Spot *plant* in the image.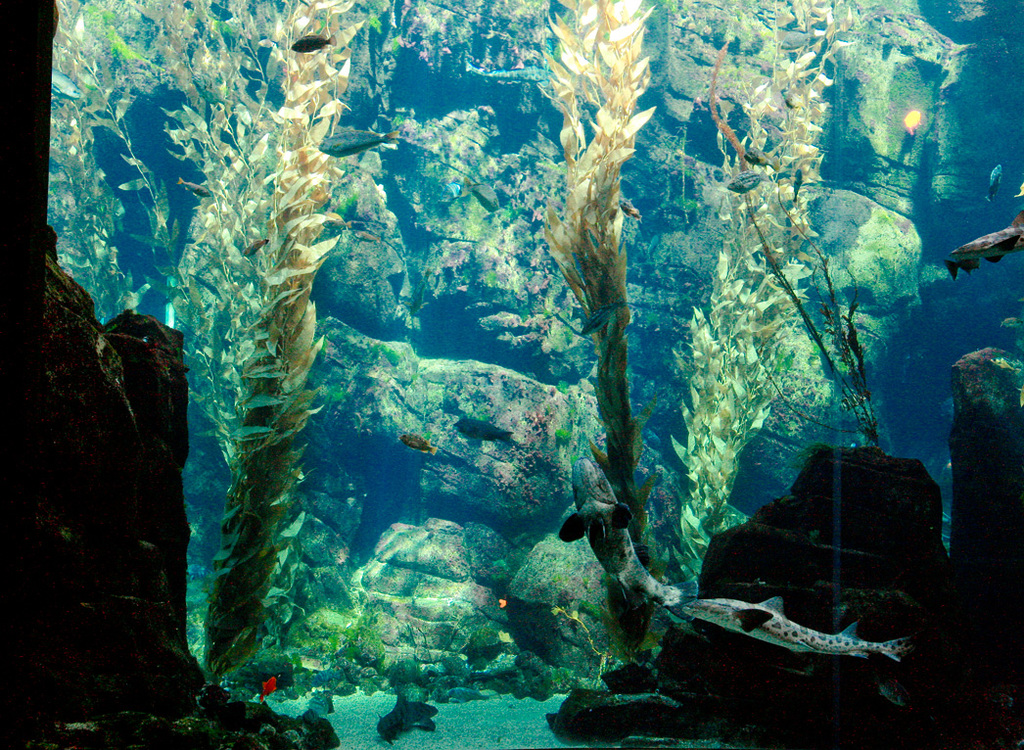
*plant* found at (x1=33, y1=0, x2=166, y2=357).
